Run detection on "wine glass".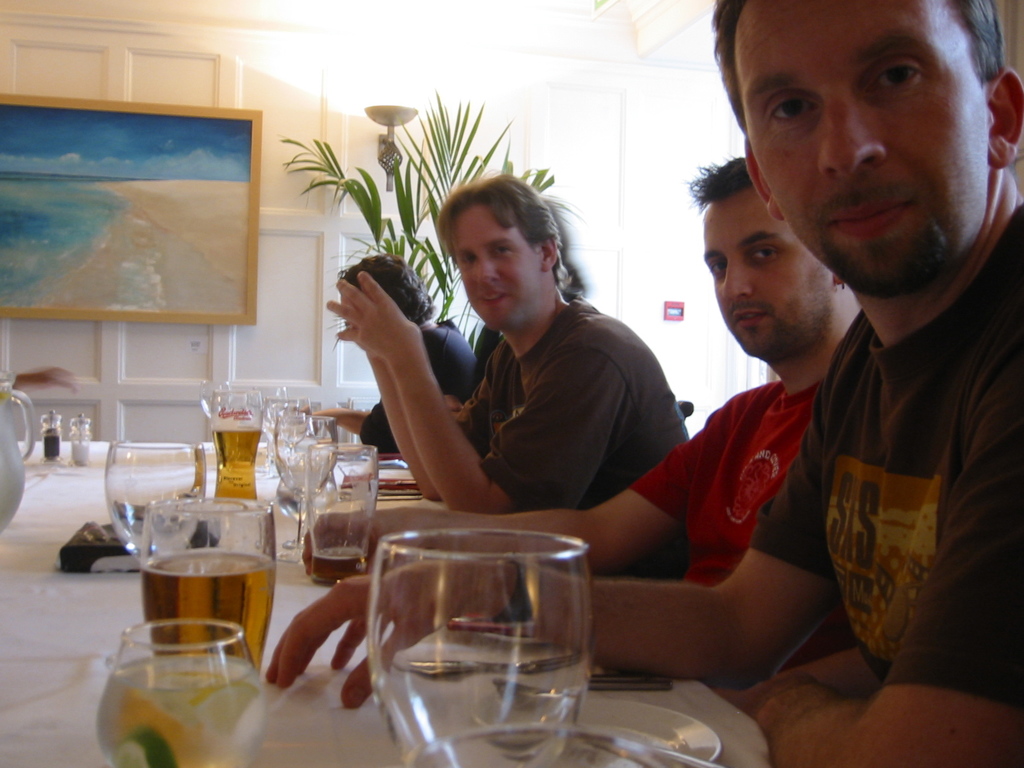
Result: 271/413/338/554.
